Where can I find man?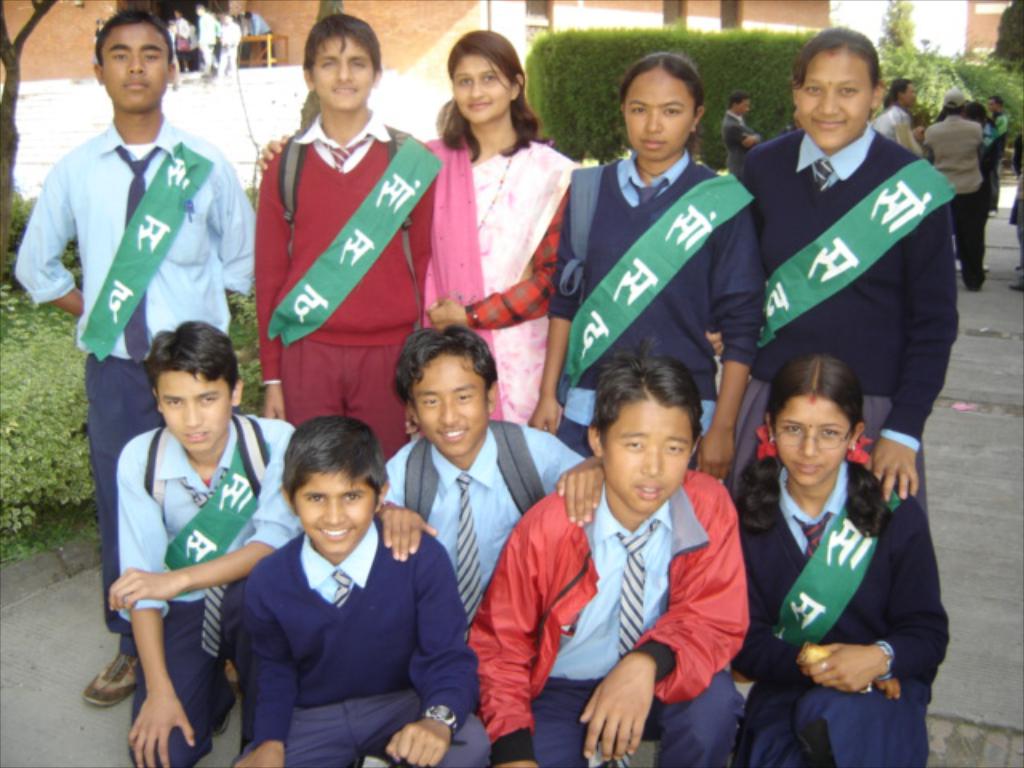
You can find it at box=[909, 106, 947, 150].
